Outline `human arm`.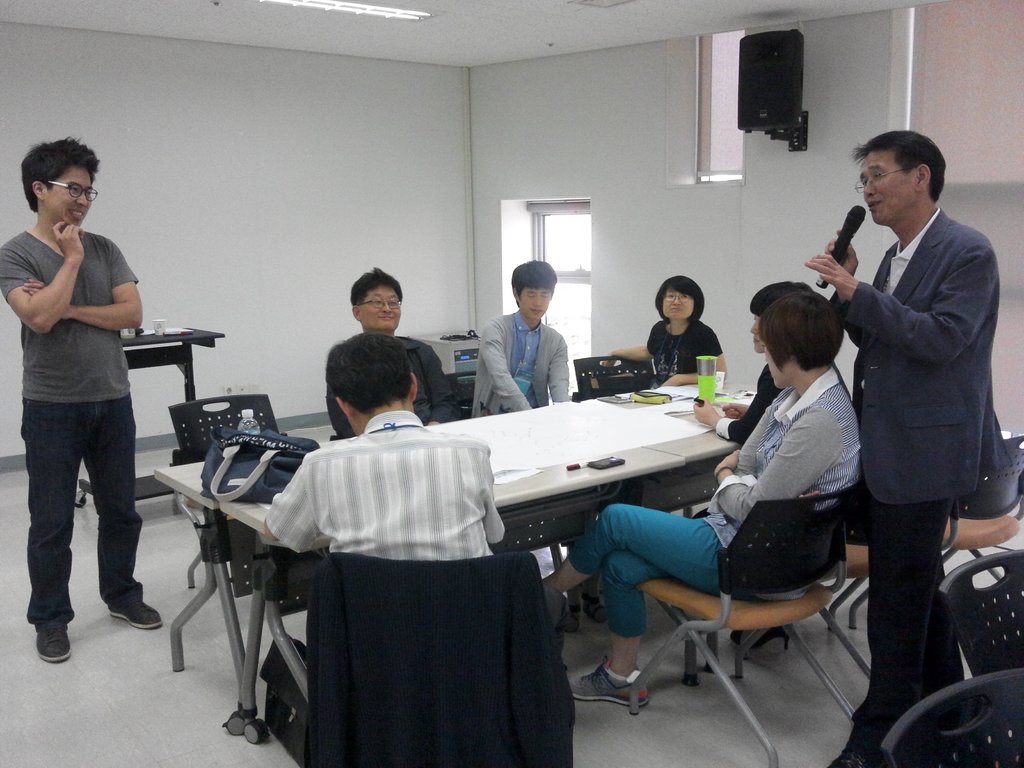
Outline: box=[603, 324, 668, 367].
